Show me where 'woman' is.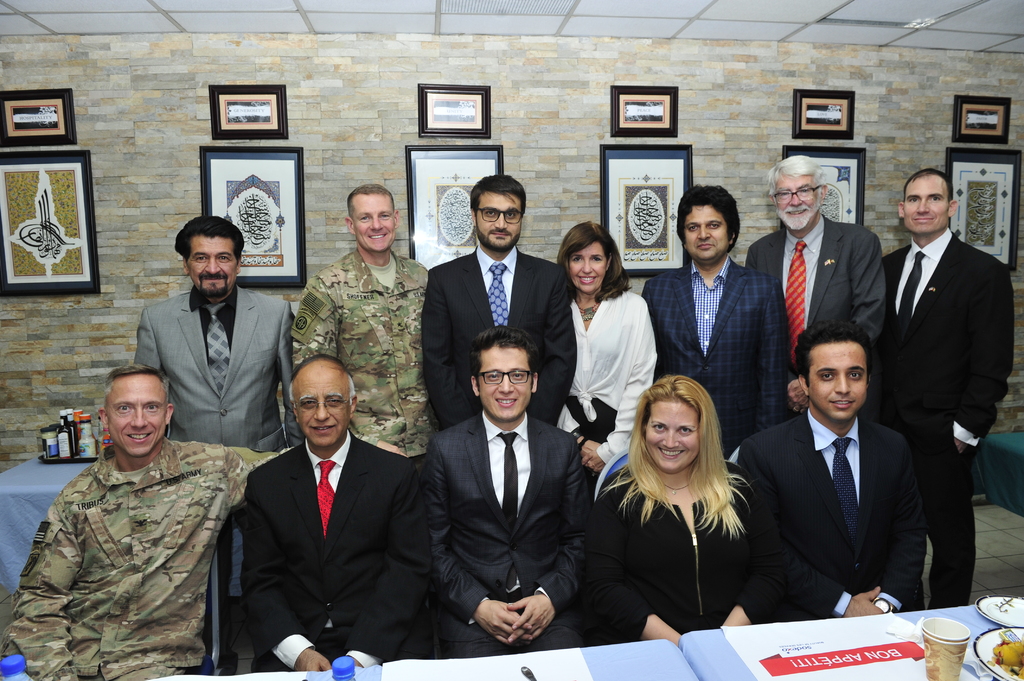
'woman' is at <box>557,218,662,478</box>.
